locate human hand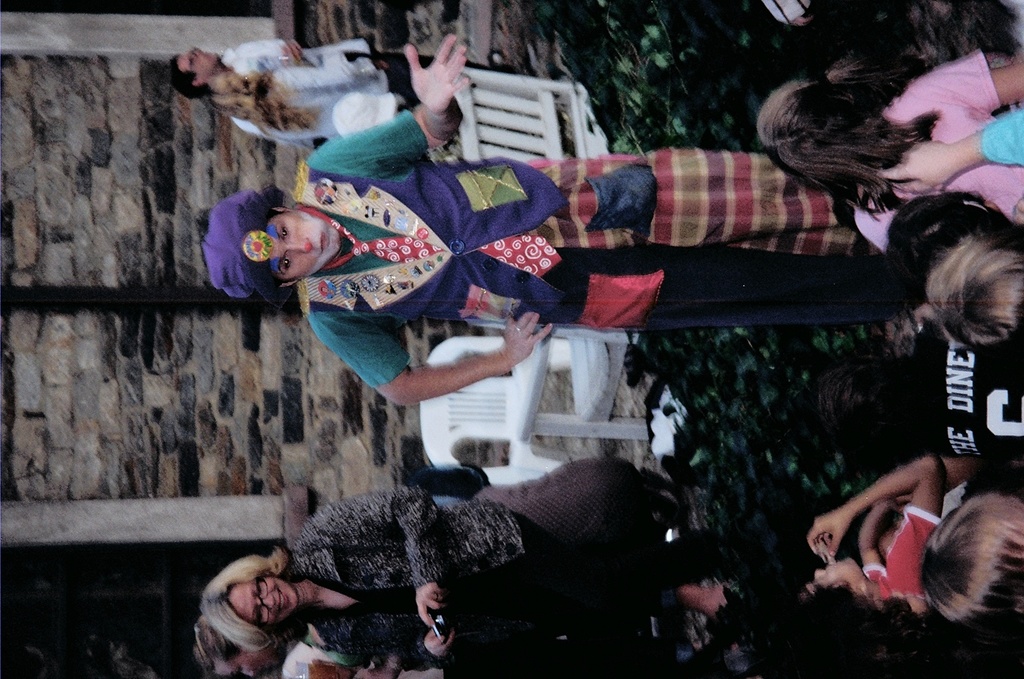
box(503, 306, 557, 365)
